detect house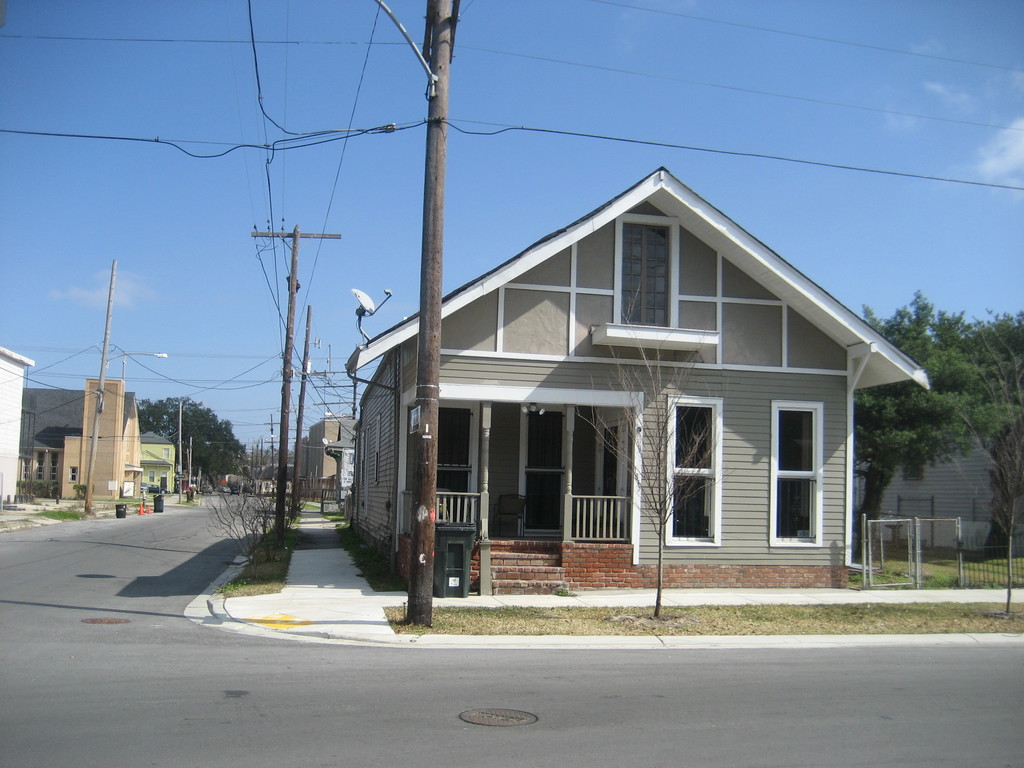
339,164,920,617
